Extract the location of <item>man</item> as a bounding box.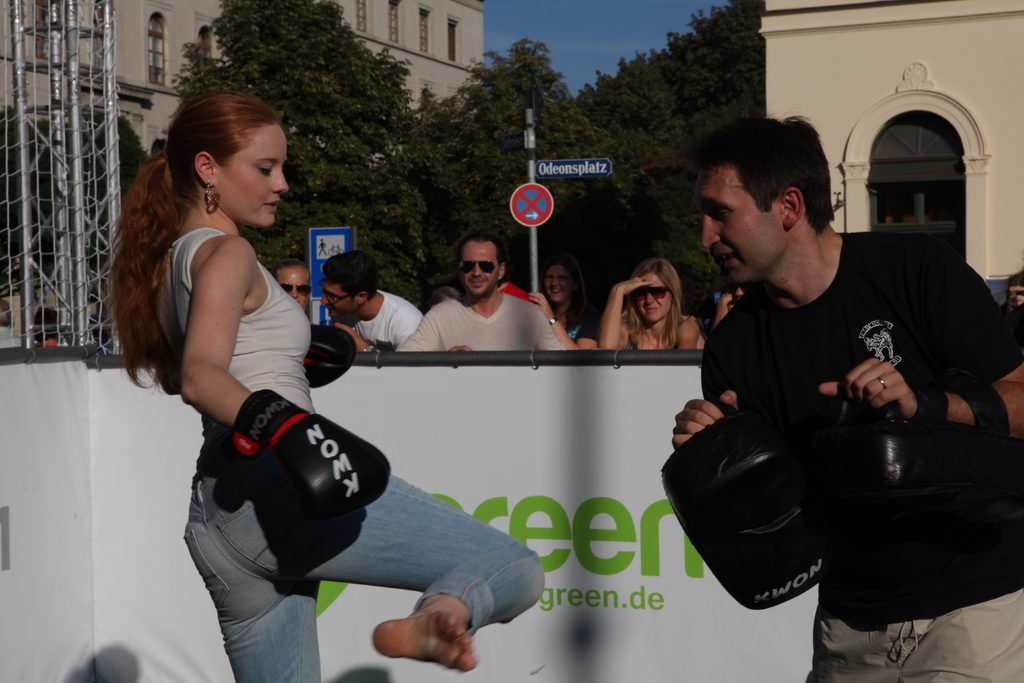
crop(657, 112, 1000, 658).
